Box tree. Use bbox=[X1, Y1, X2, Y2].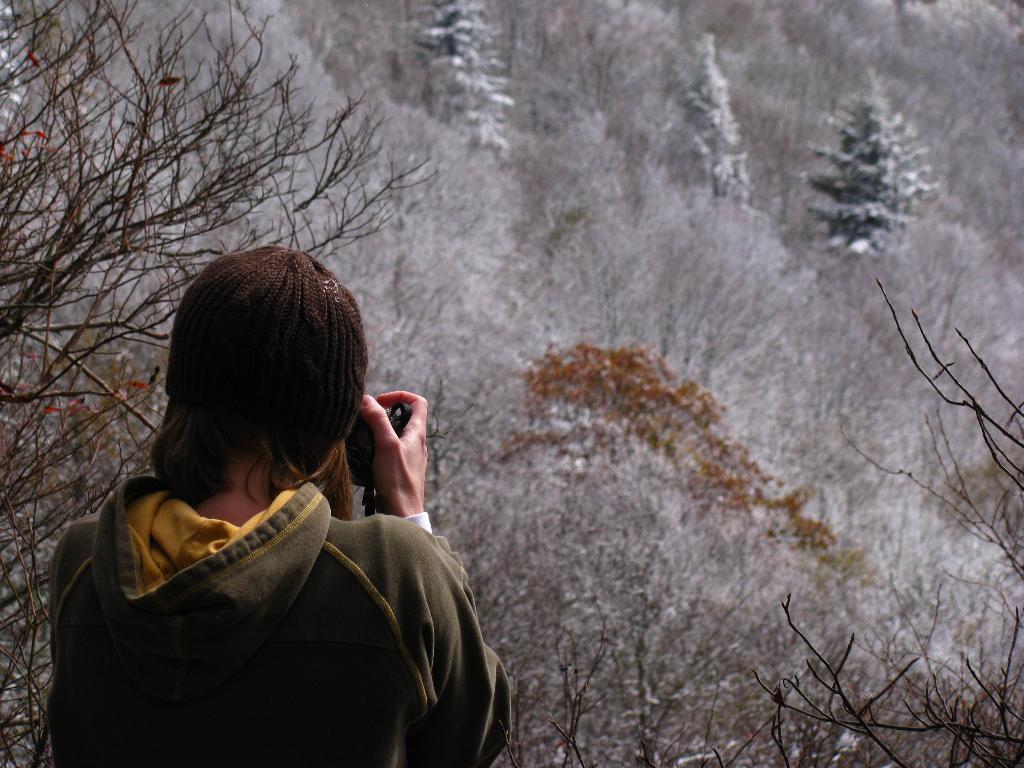
bbox=[677, 24, 776, 210].
